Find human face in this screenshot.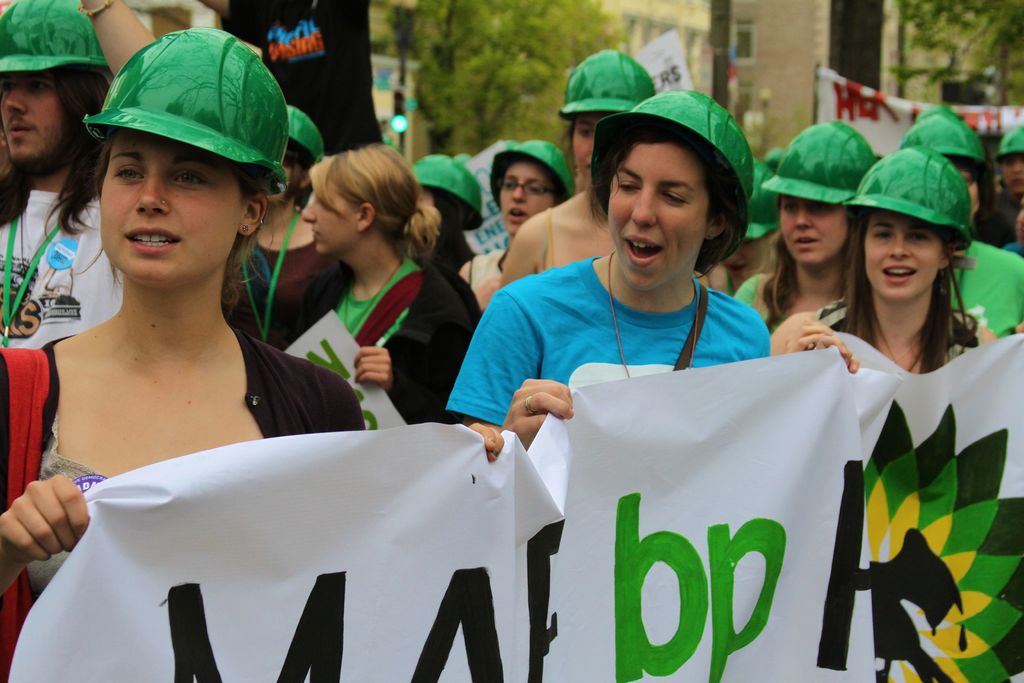
The bounding box for human face is crop(497, 160, 555, 238).
